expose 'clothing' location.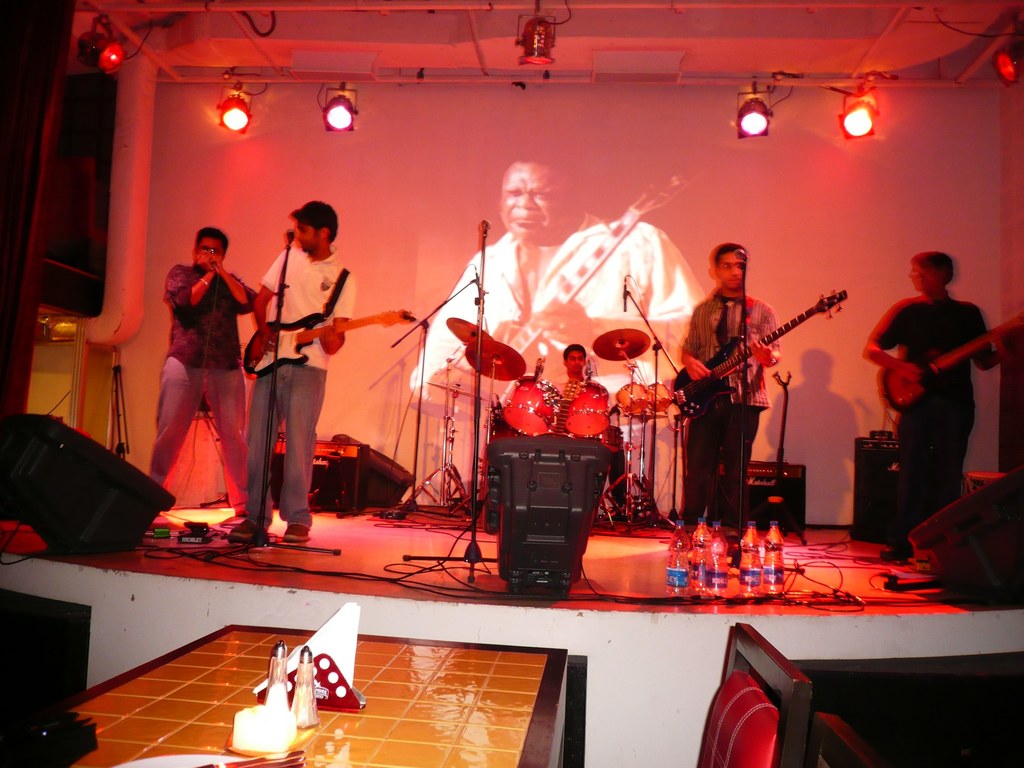
Exposed at [676,290,782,524].
